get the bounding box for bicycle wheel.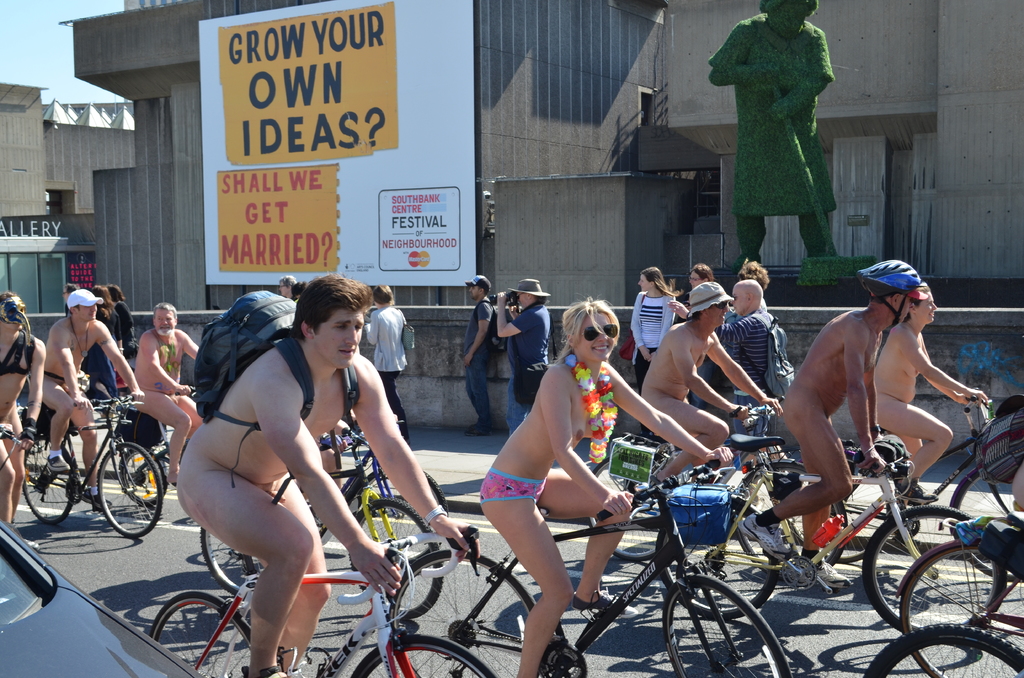
bbox=[650, 494, 778, 619].
